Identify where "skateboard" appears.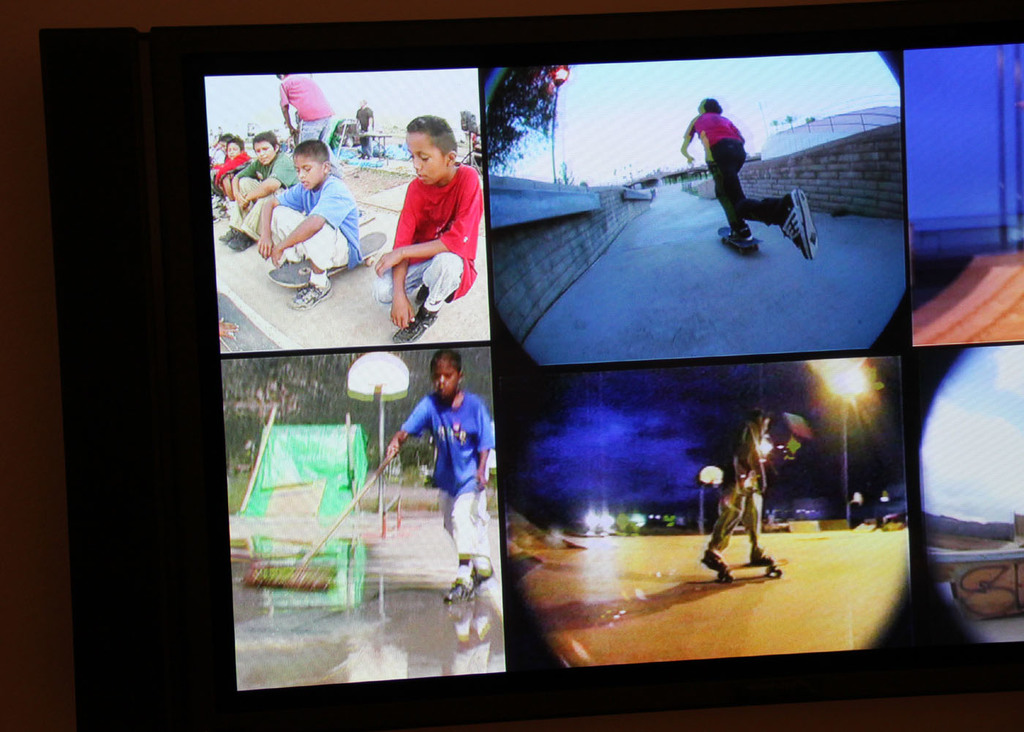
Appears at bbox=(268, 230, 389, 291).
